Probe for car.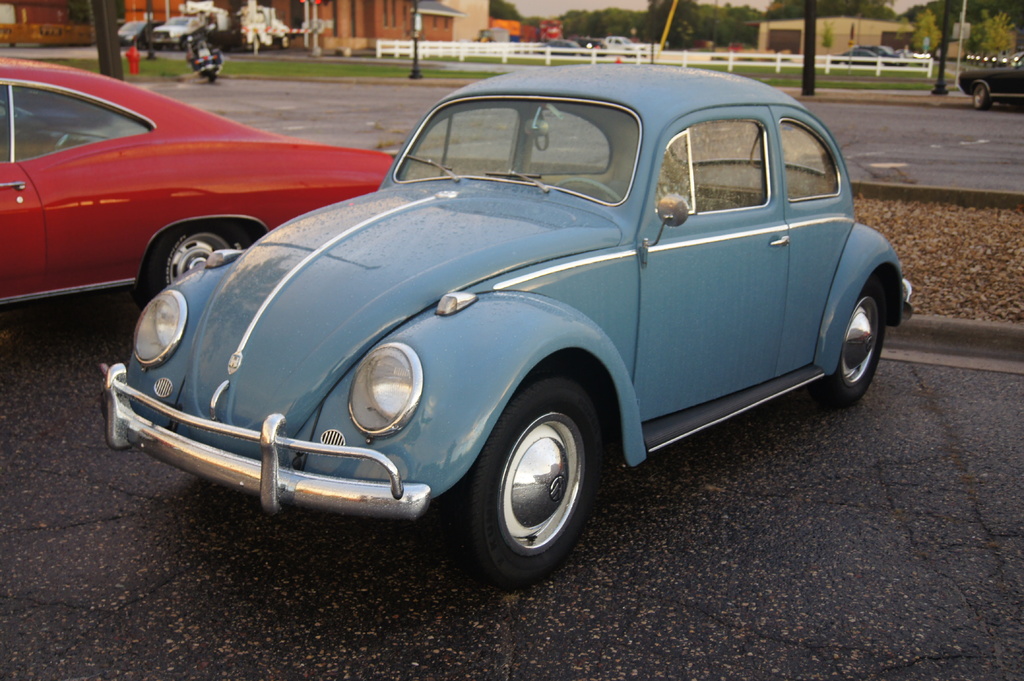
Probe result: {"x1": 95, "y1": 57, "x2": 890, "y2": 584}.
